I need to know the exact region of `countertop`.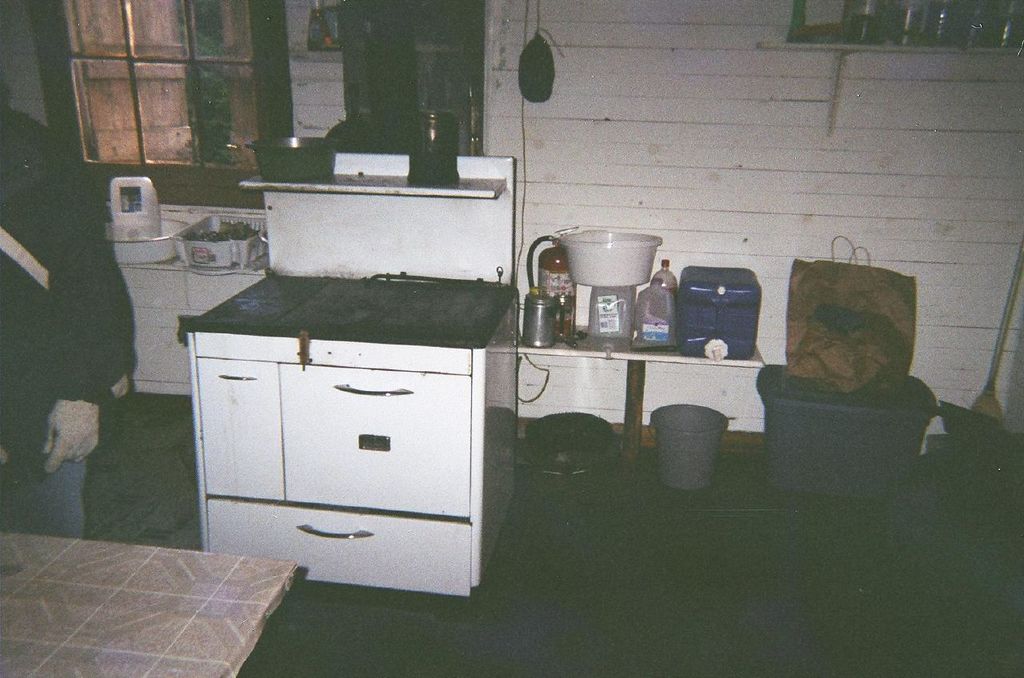
Region: select_region(181, 273, 515, 346).
